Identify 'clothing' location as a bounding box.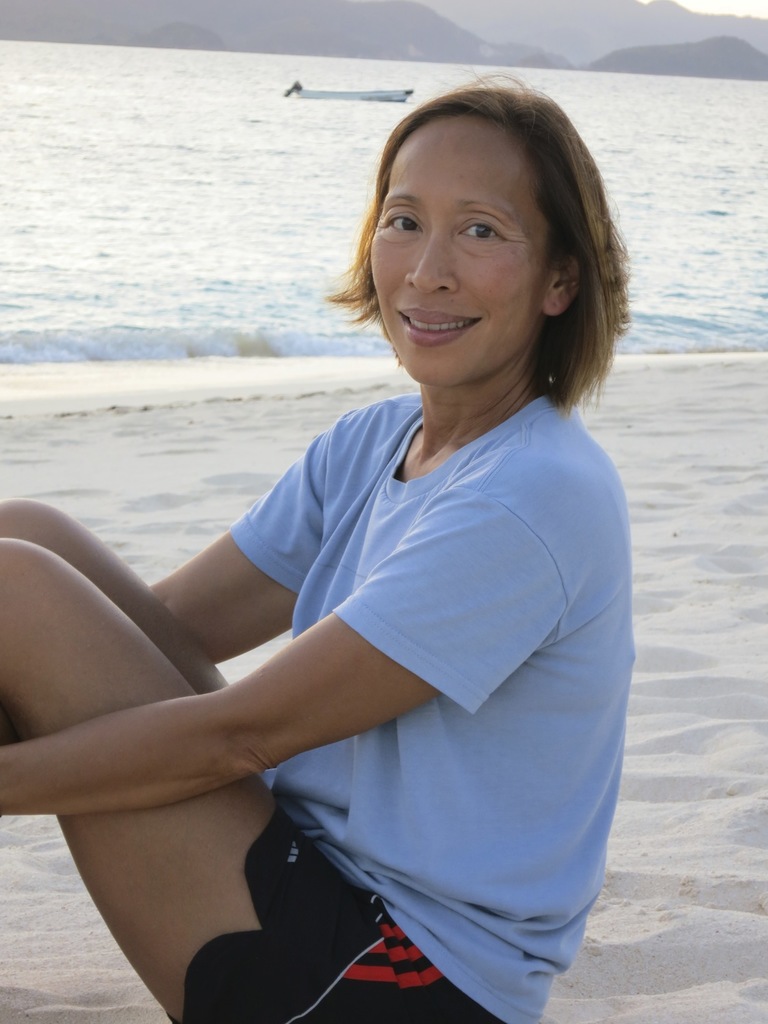
[152, 373, 625, 977].
